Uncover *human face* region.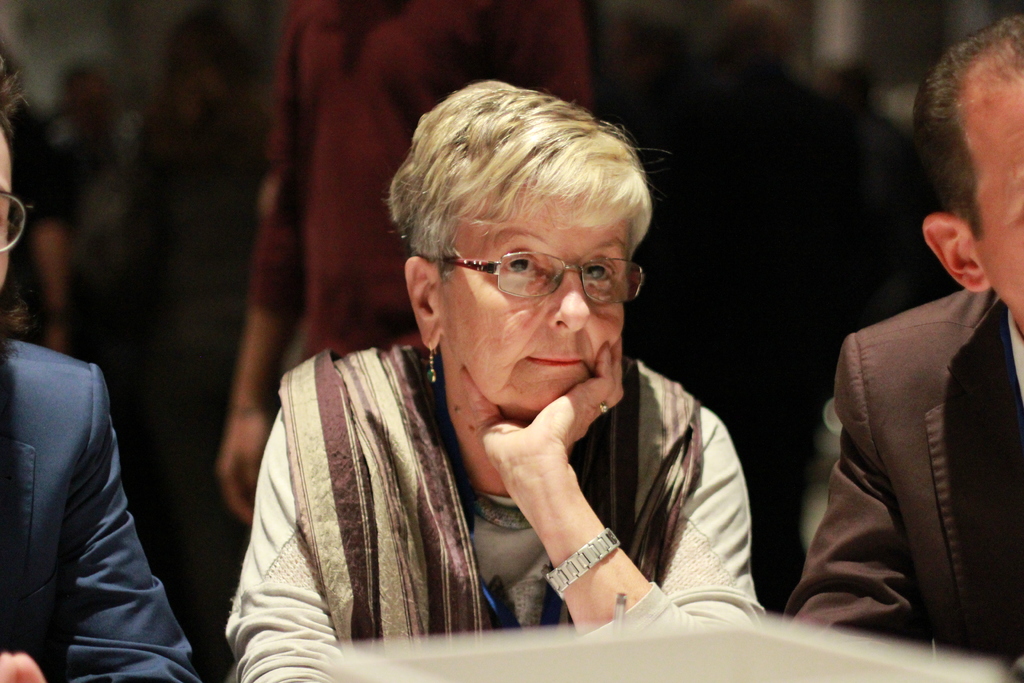
Uncovered: bbox=(972, 75, 1023, 323).
